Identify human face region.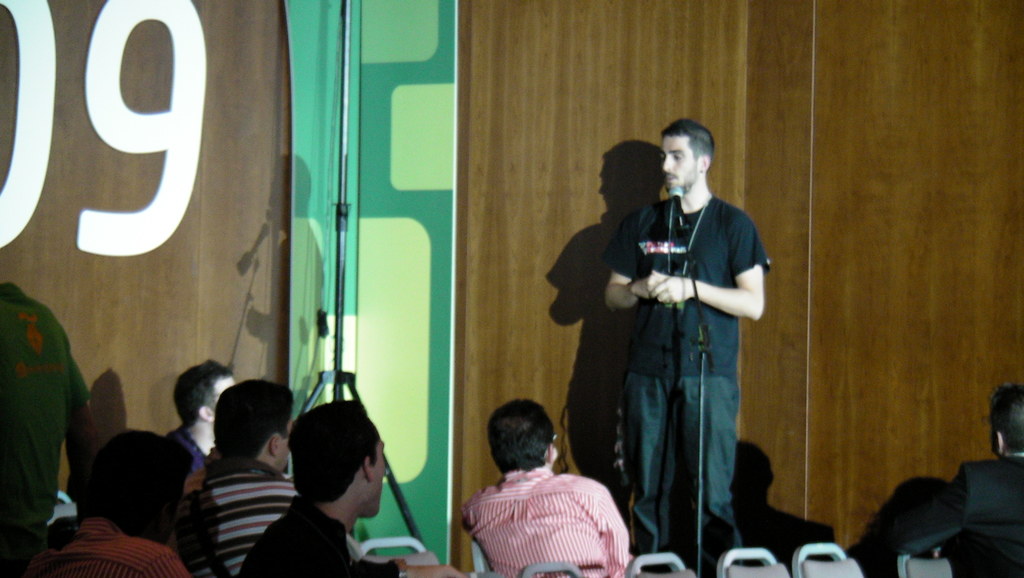
Region: [left=275, top=417, right=292, bottom=462].
